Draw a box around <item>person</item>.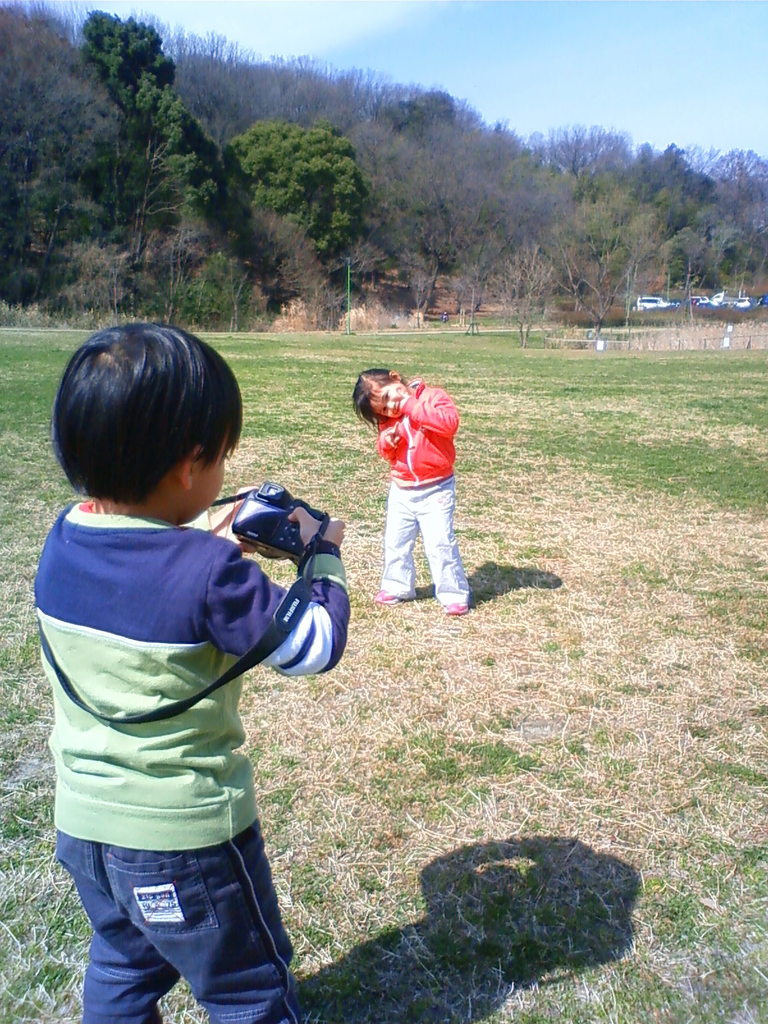
bbox(33, 323, 353, 1023).
